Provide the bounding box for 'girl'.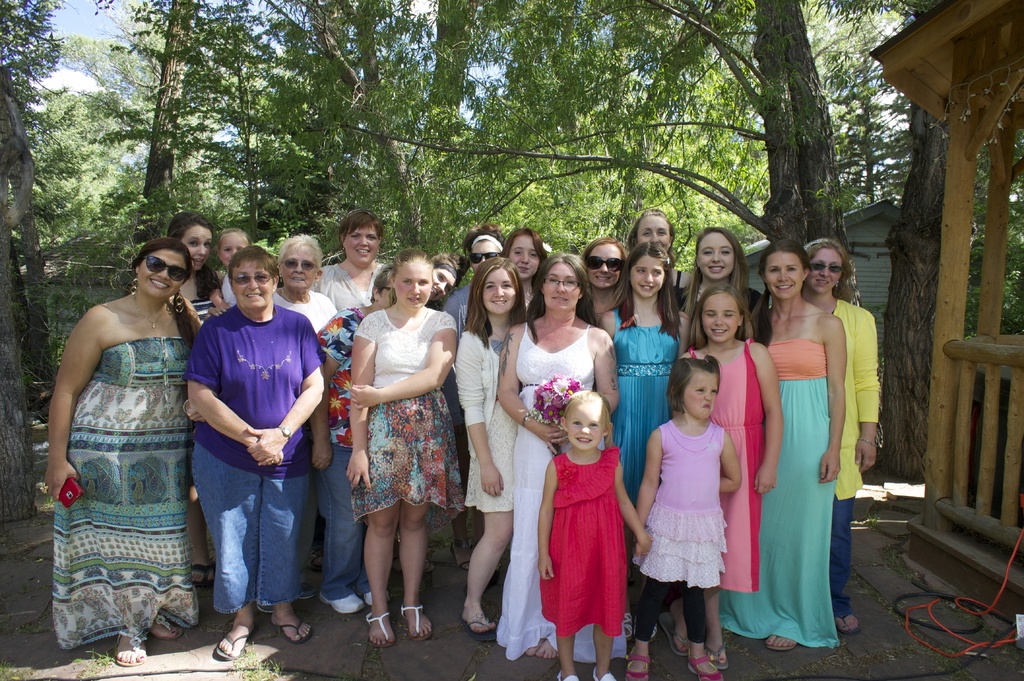
(597,250,690,505).
